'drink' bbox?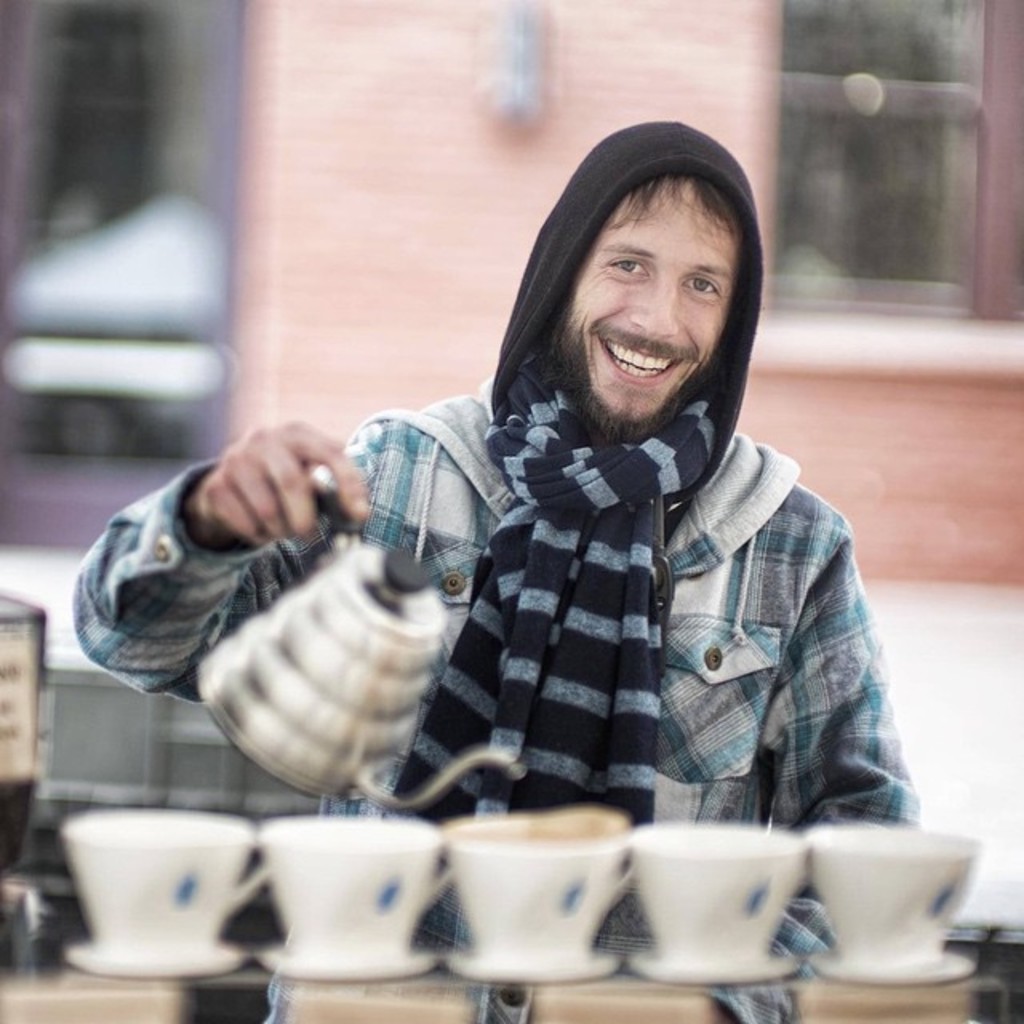
{"left": 189, "top": 461, "right": 530, "bottom": 808}
